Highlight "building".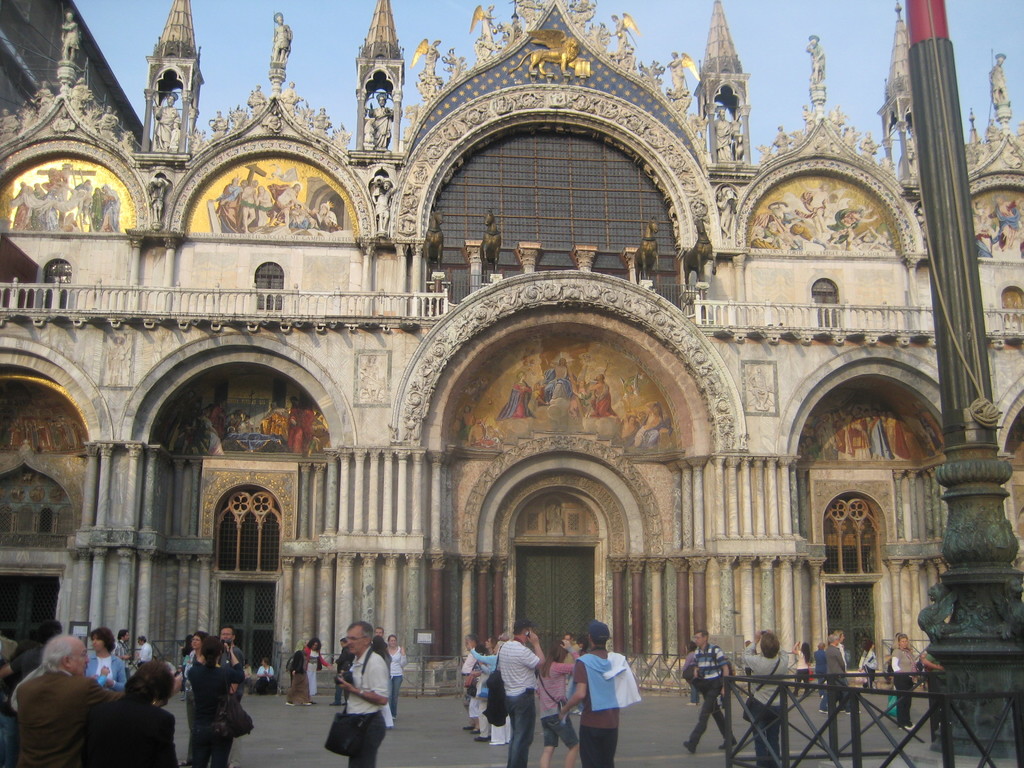
Highlighted region: BBox(0, 0, 1023, 689).
